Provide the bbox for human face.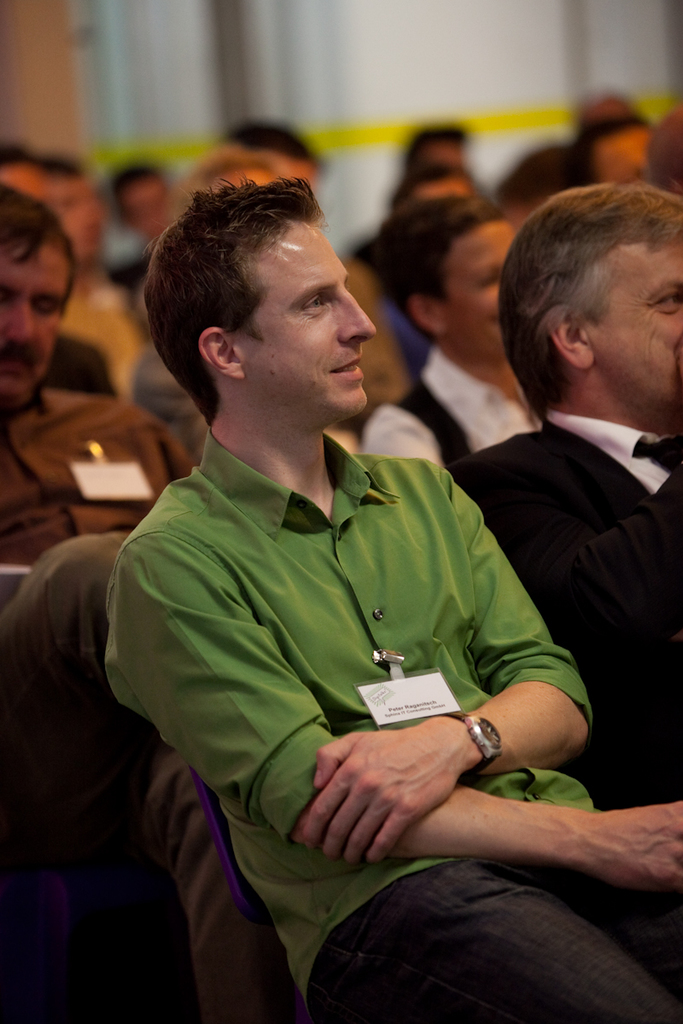
[x1=0, y1=243, x2=79, y2=418].
